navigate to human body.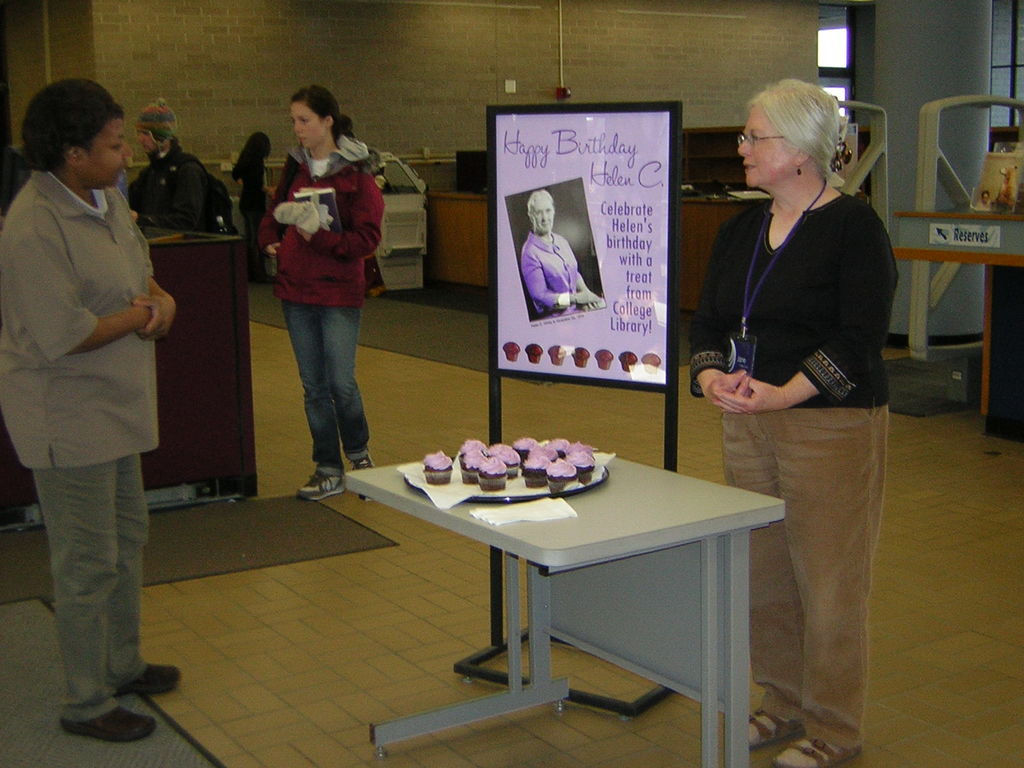
Navigation target: (left=520, top=226, right=604, bottom=317).
